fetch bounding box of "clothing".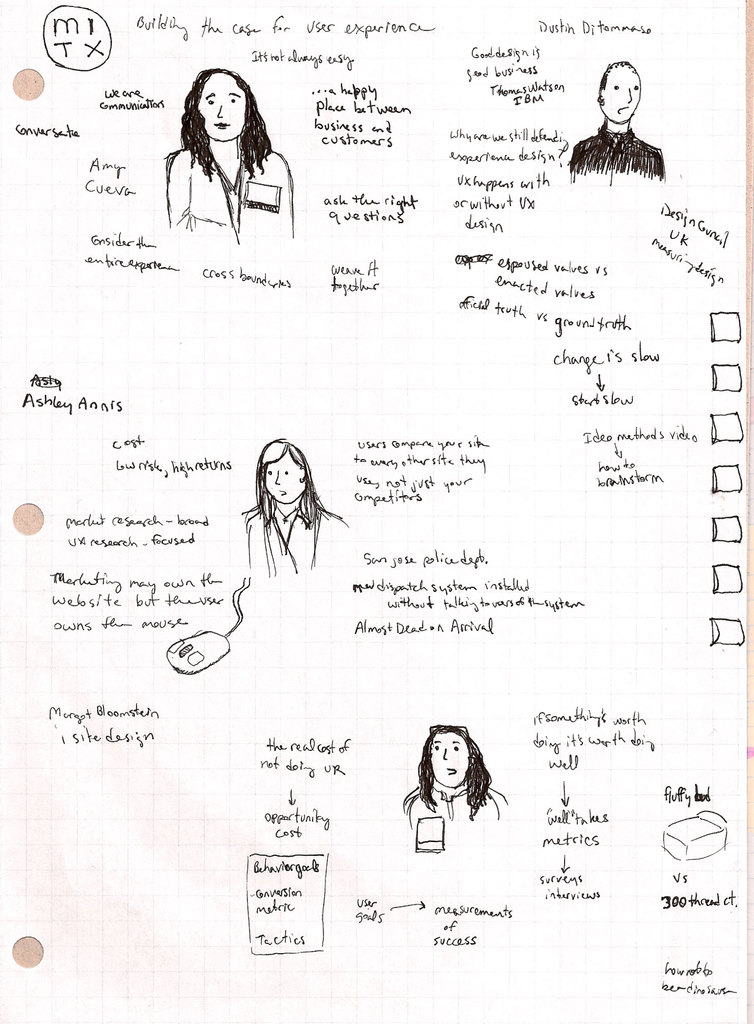
Bbox: x1=400, y1=789, x2=518, y2=835.
